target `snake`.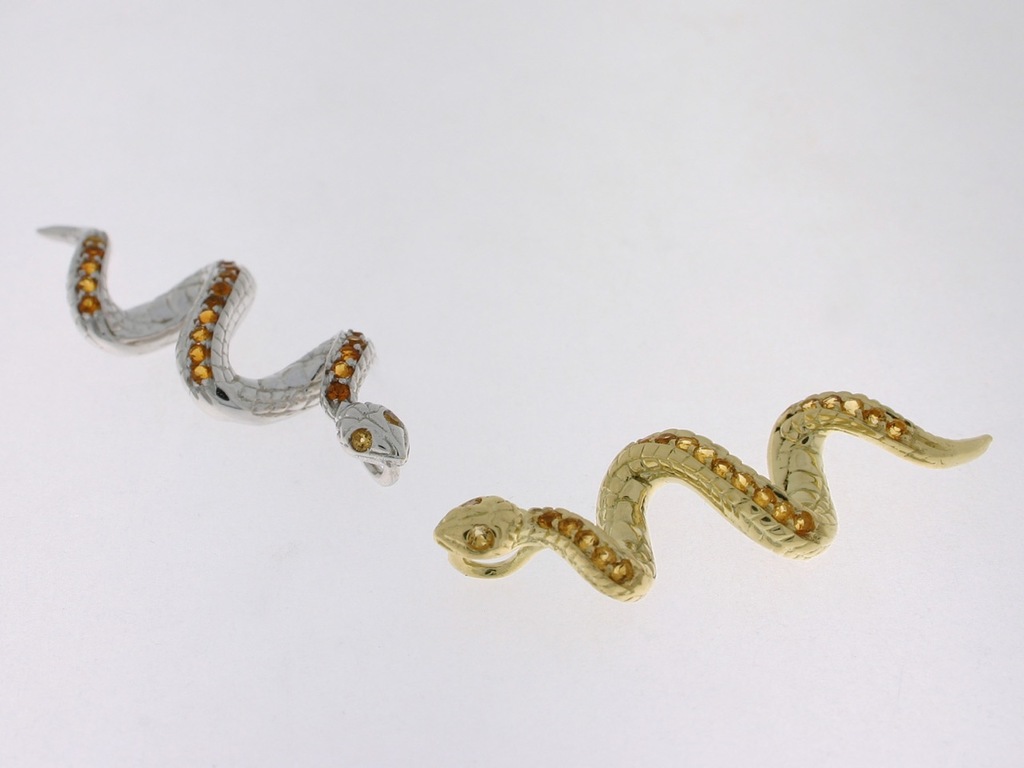
Target region: (436, 394, 992, 604).
